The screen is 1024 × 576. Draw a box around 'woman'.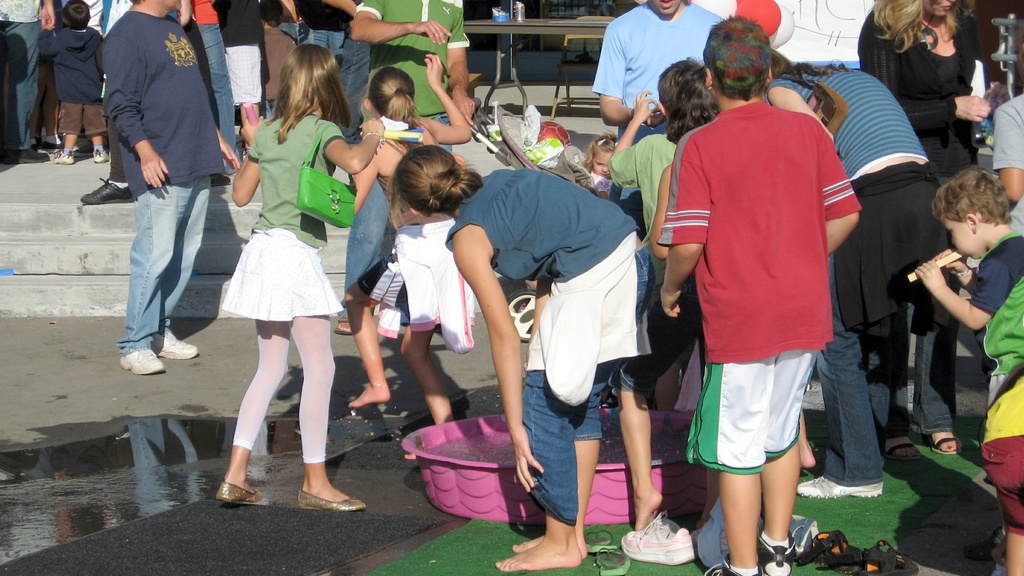
locate(853, 0, 999, 464).
